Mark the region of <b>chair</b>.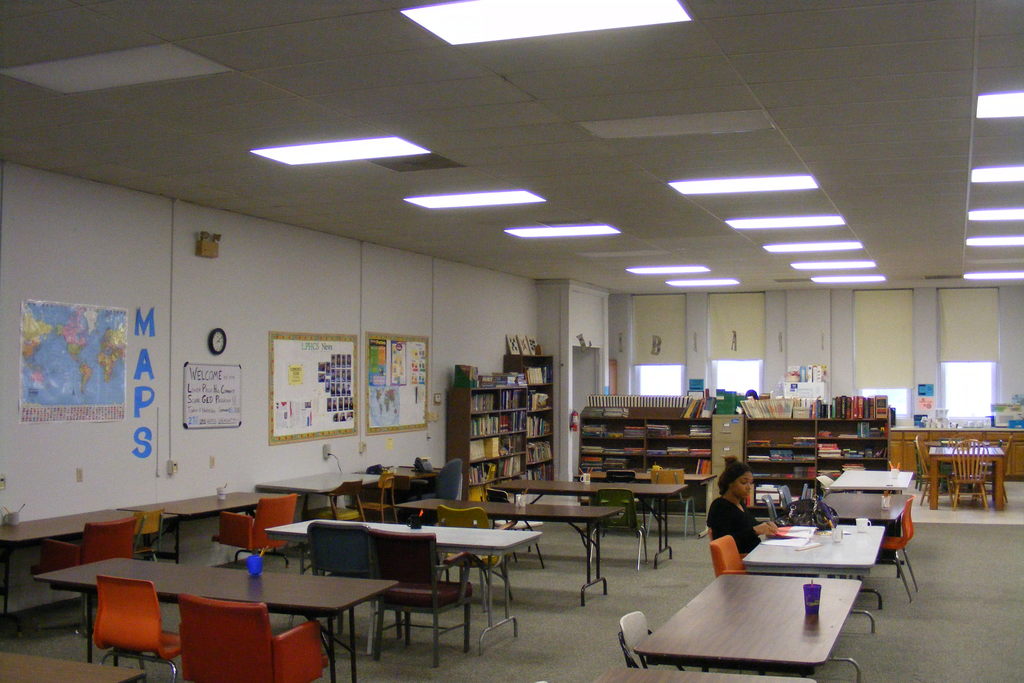
Region: detection(364, 527, 474, 667).
